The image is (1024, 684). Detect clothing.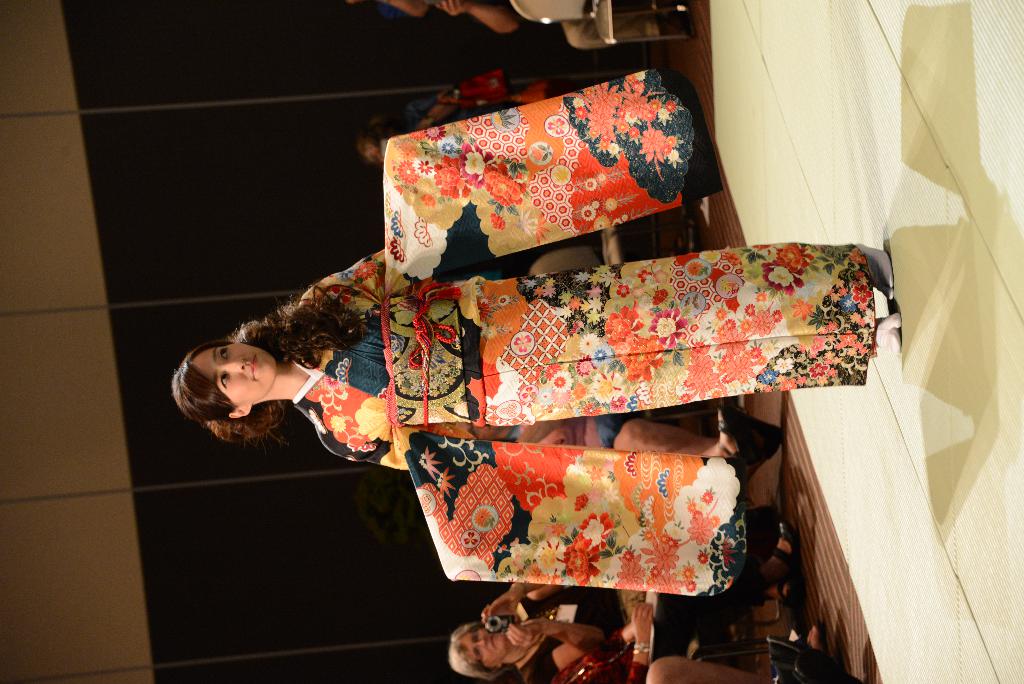
Detection: locate(552, 569, 764, 683).
